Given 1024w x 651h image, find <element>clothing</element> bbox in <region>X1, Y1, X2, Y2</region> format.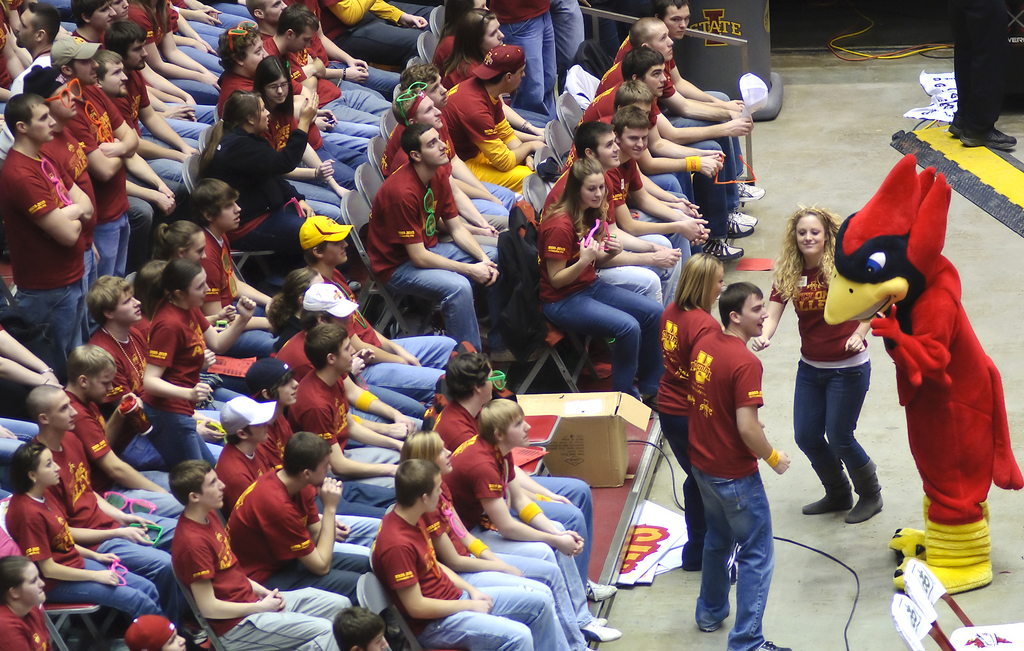
<region>388, 146, 511, 250</region>.
